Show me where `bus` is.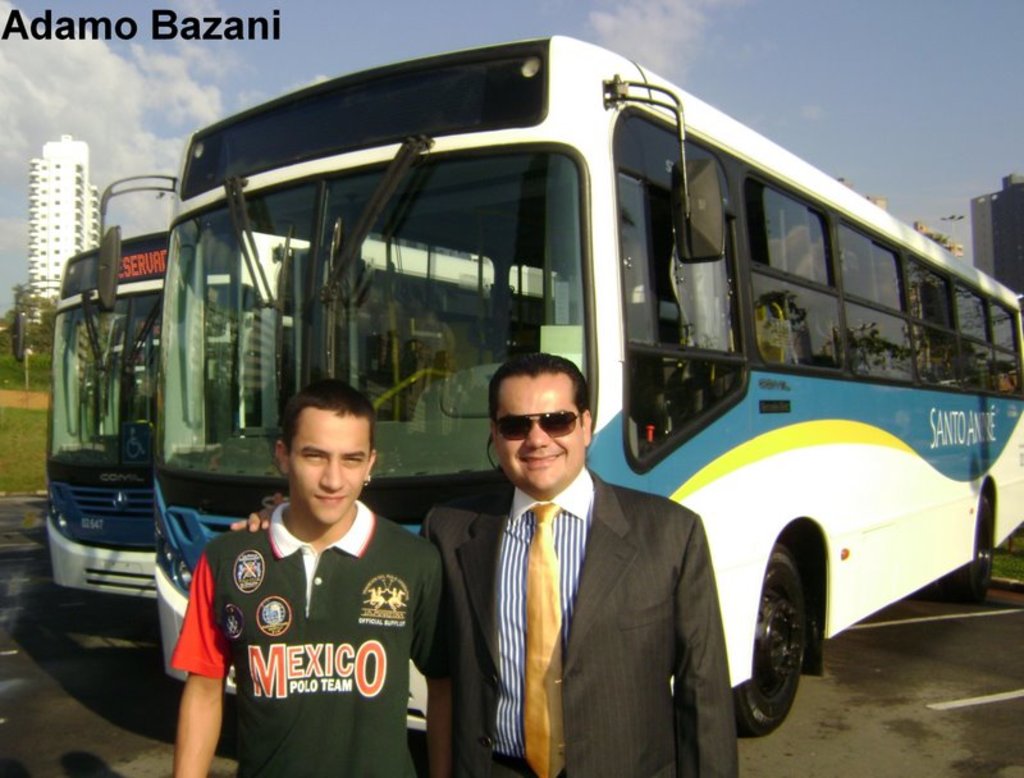
`bus` is at <box>8,225,681,601</box>.
